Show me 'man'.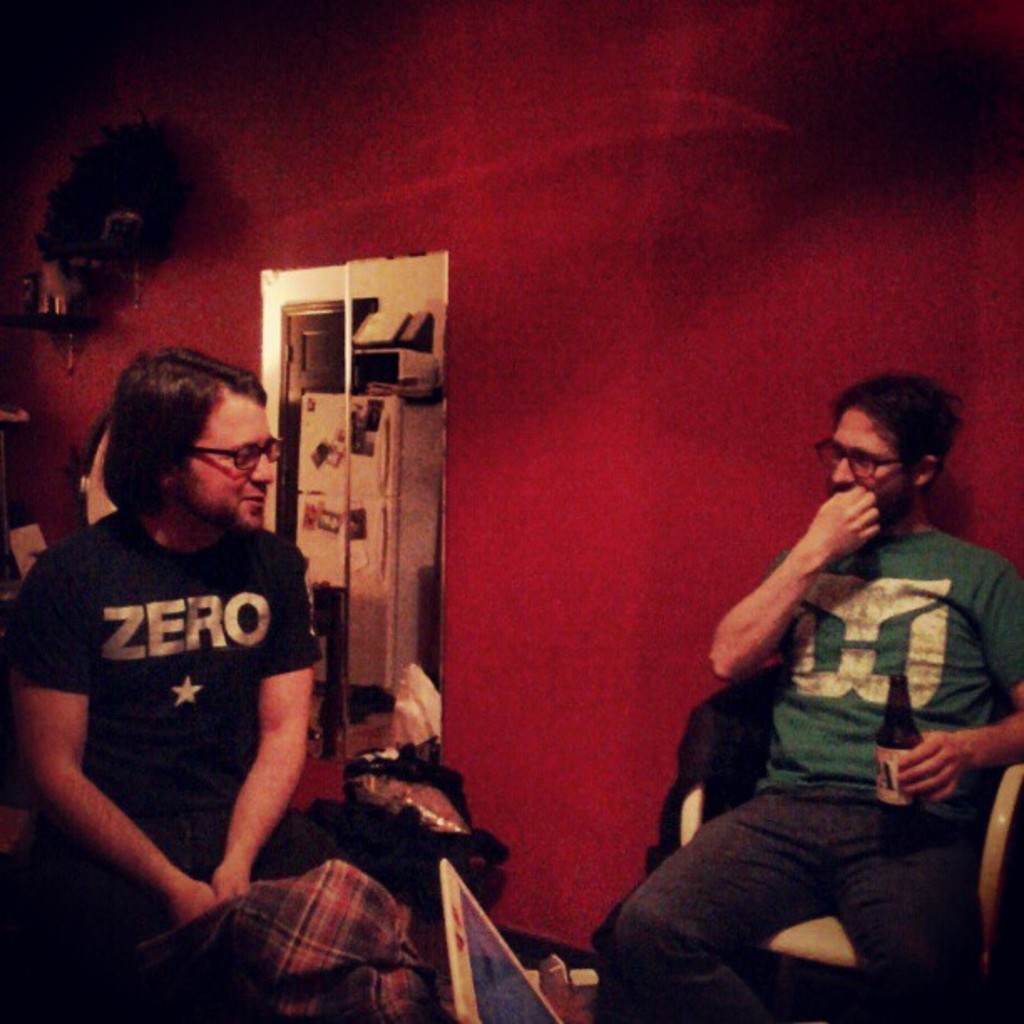
'man' is here: x1=0 y1=351 x2=318 y2=1022.
